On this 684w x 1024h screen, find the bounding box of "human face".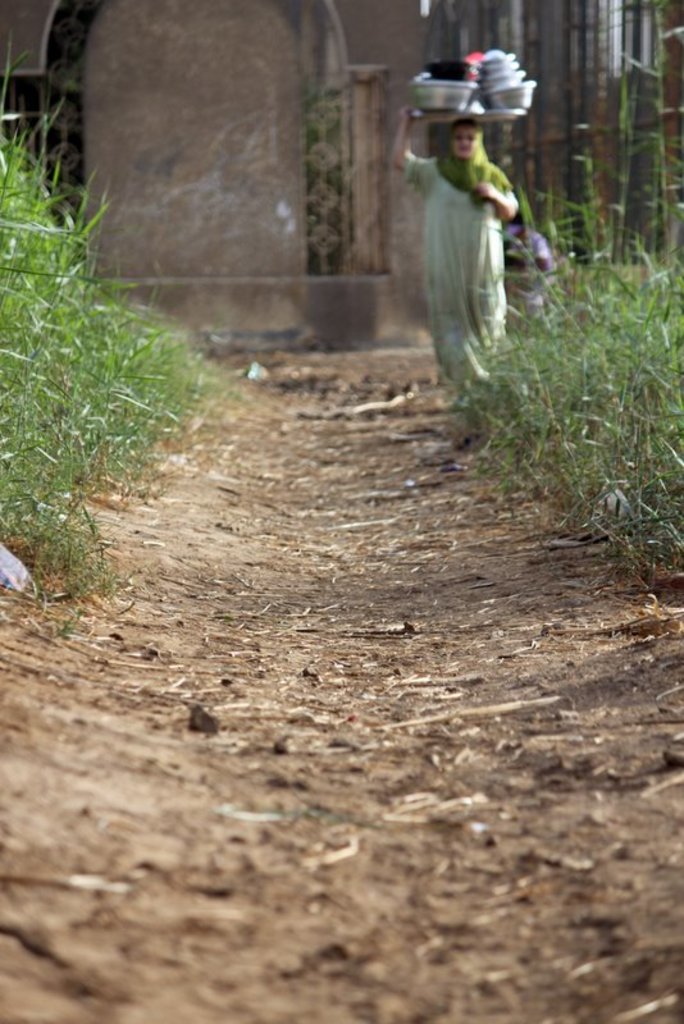
Bounding box: {"left": 443, "top": 119, "right": 483, "bottom": 152}.
